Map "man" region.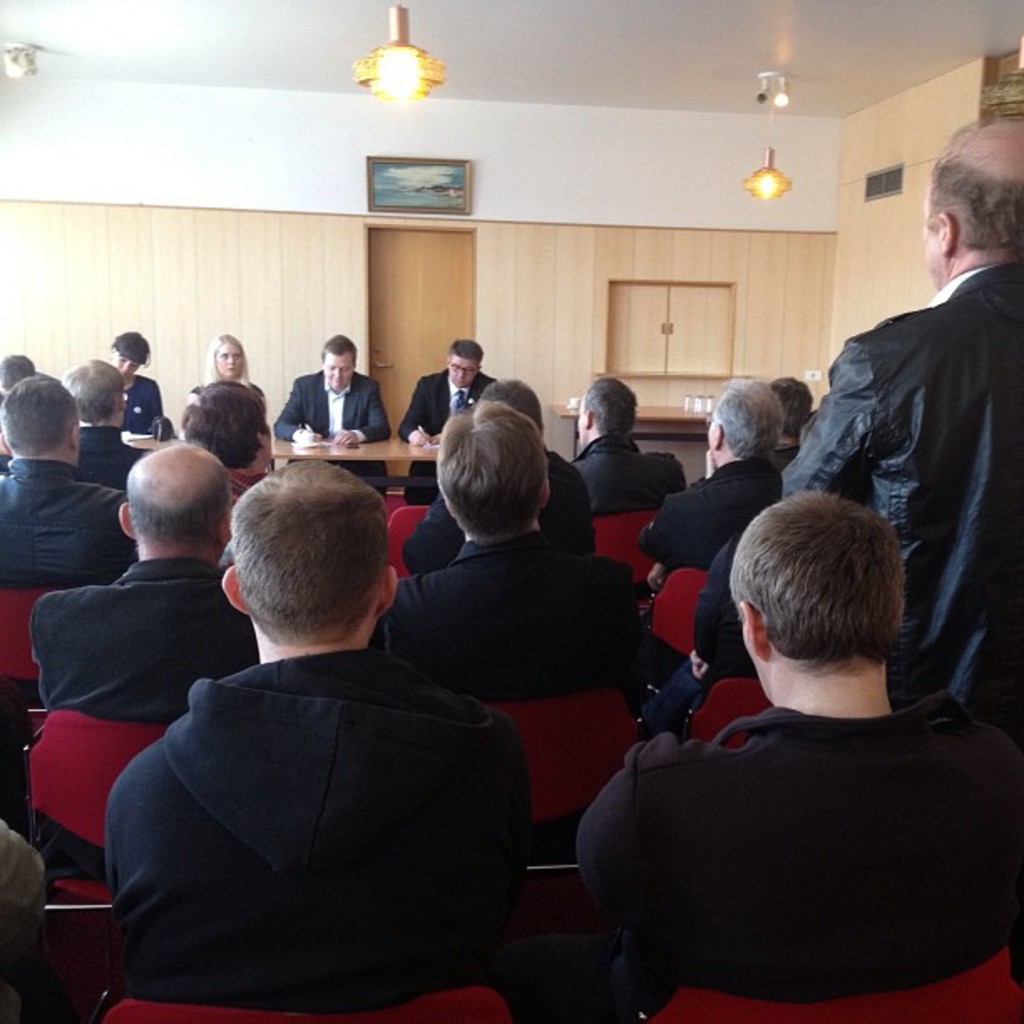
Mapped to box=[775, 119, 1022, 736].
